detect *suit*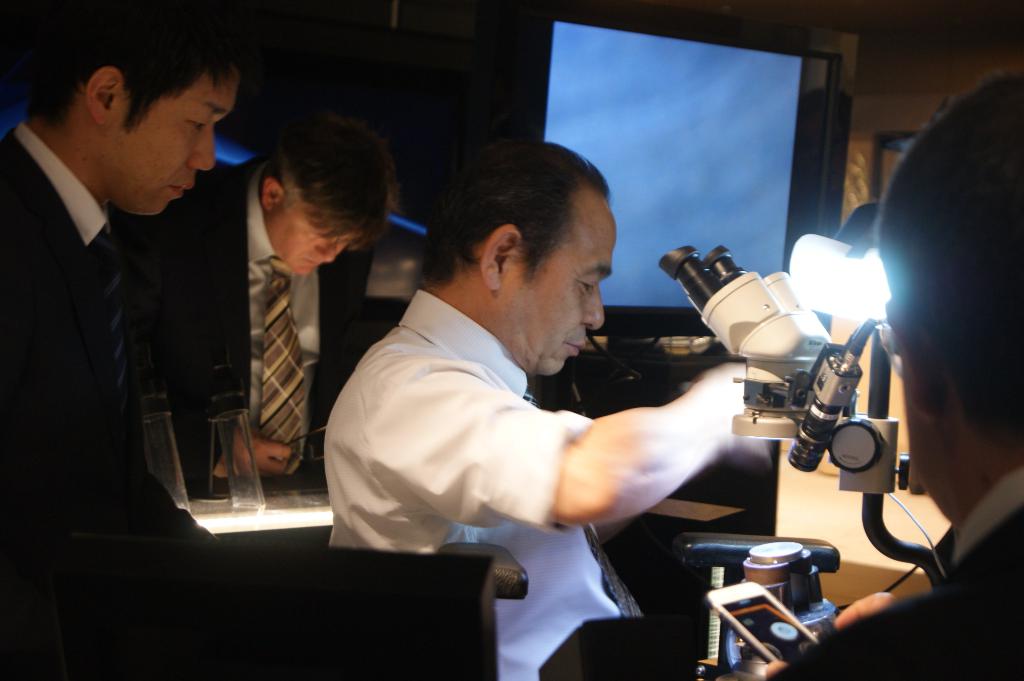
<region>97, 154, 307, 506</region>
